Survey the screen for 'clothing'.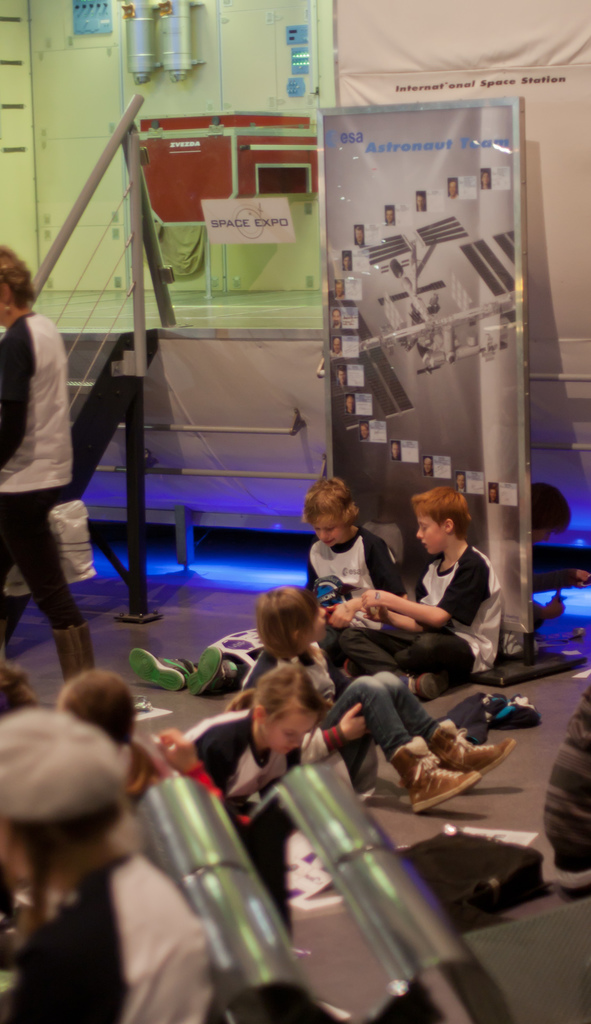
Survey found: (x1=8, y1=859, x2=215, y2=1023).
